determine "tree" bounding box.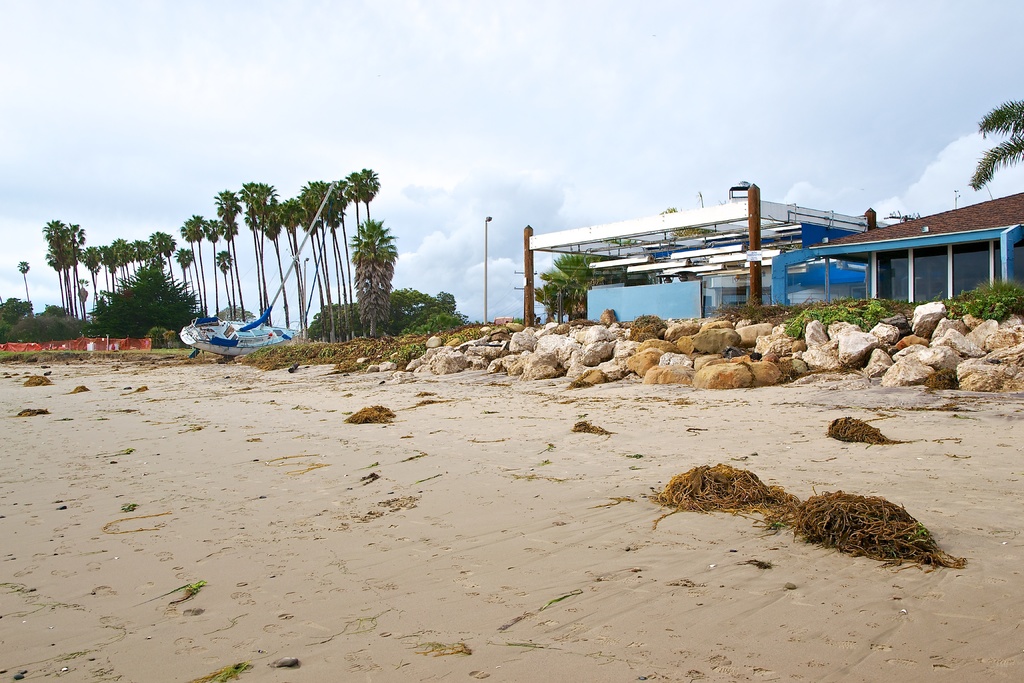
Determined: rect(608, 230, 652, 258).
